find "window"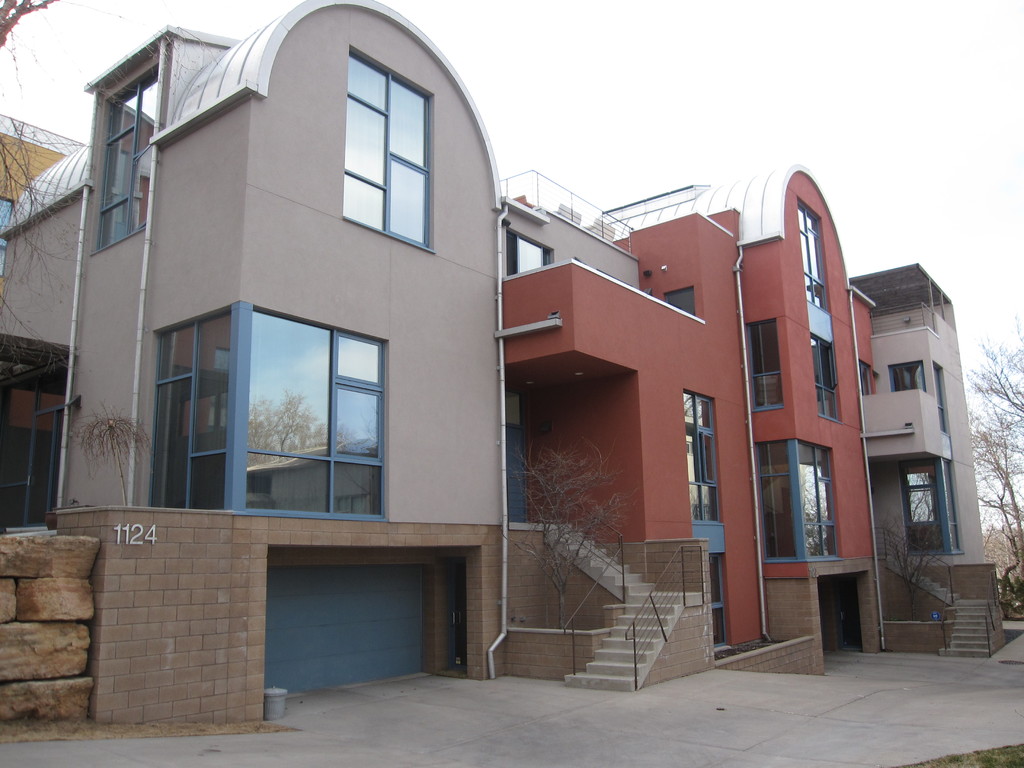
left=505, top=228, right=558, bottom=276
